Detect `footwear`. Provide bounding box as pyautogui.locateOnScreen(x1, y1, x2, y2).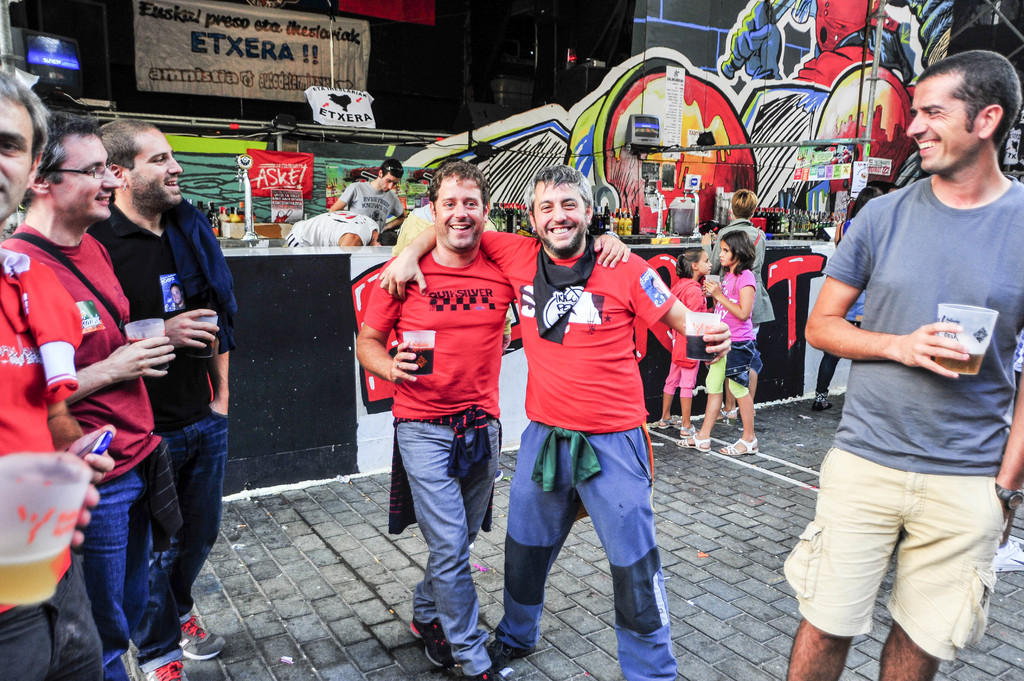
pyautogui.locateOnScreen(703, 406, 741, 426).
